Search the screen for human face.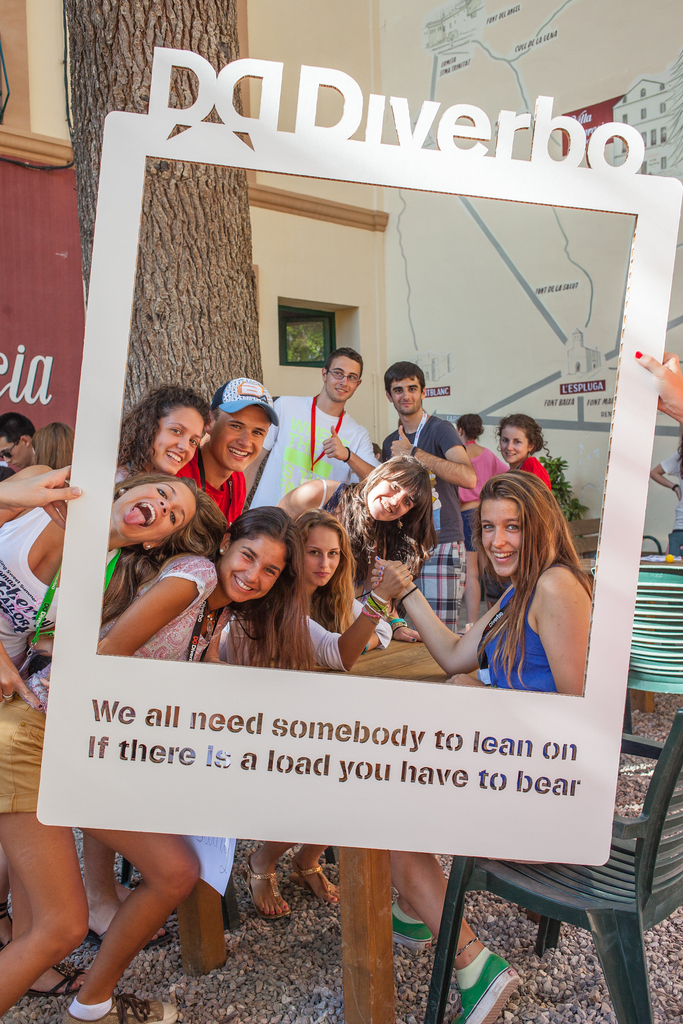
Found at [208, 406, 268, 472].
